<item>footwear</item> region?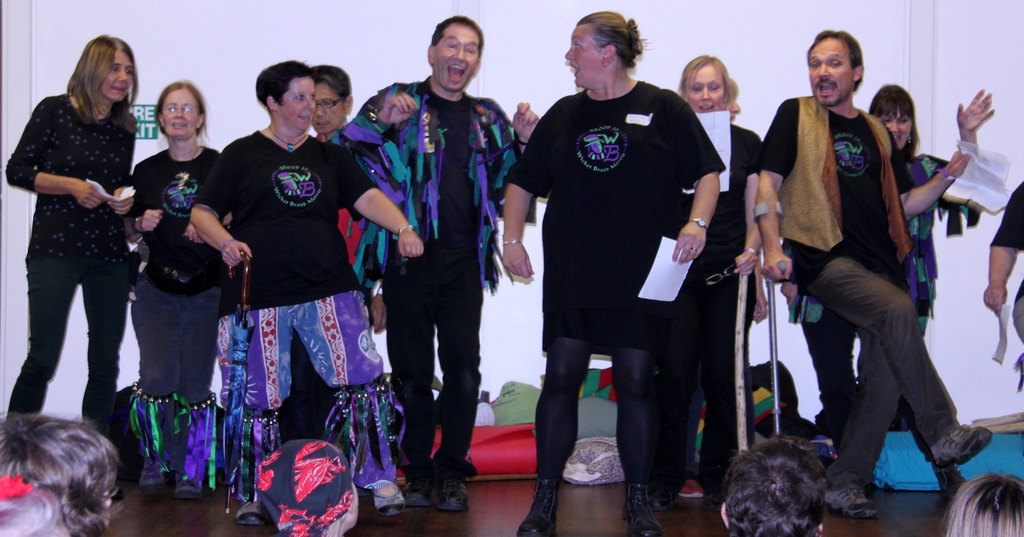
BBox(390, 458, 460, 520)
